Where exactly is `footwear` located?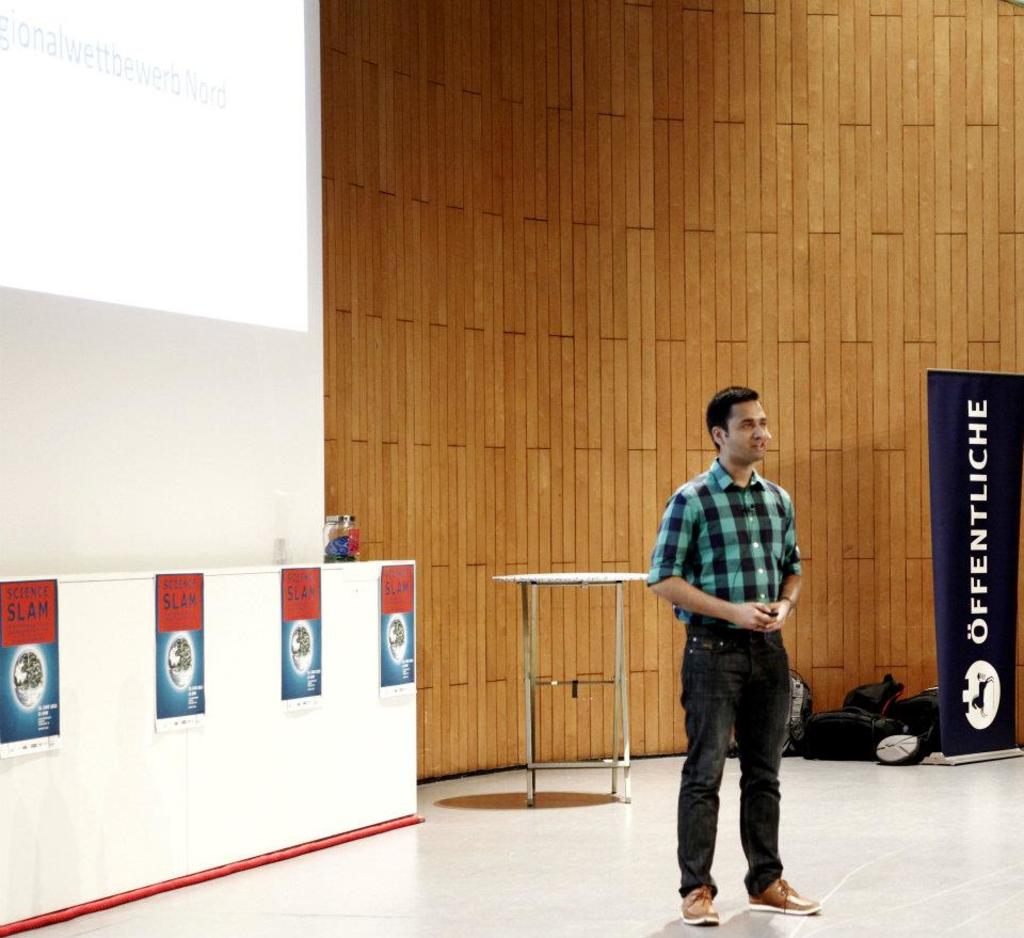
Its bounding box is bbox=(739, 873, 813, 913).
